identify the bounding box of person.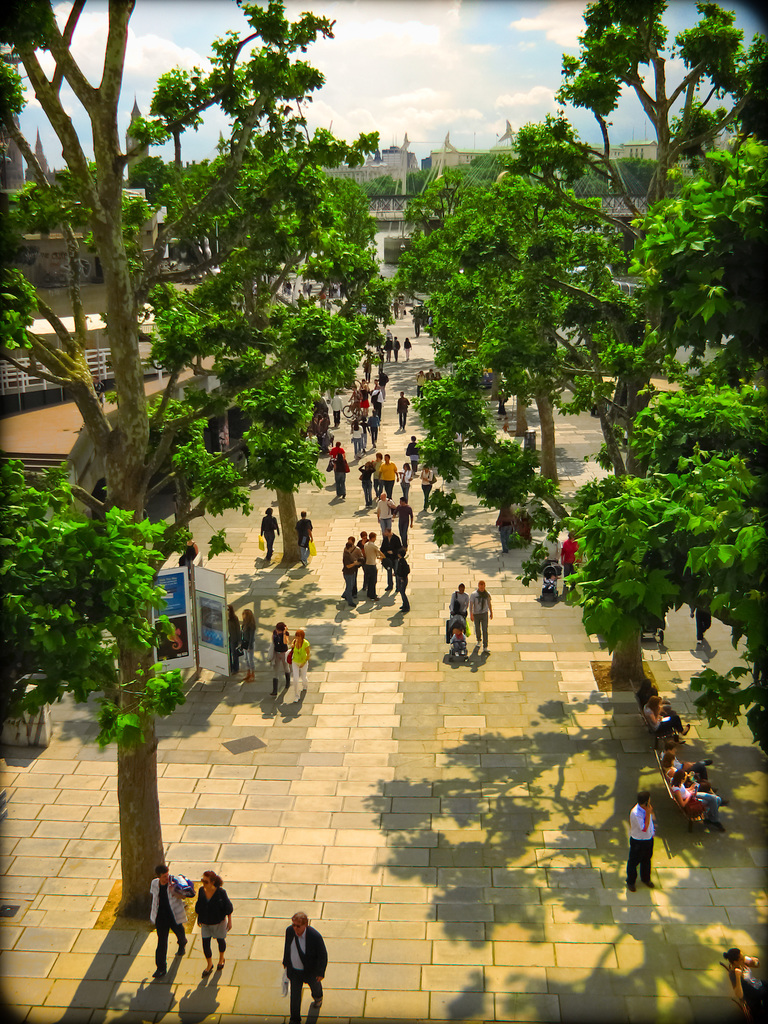
[left=724, top=944, right=767, bottom=1018].
